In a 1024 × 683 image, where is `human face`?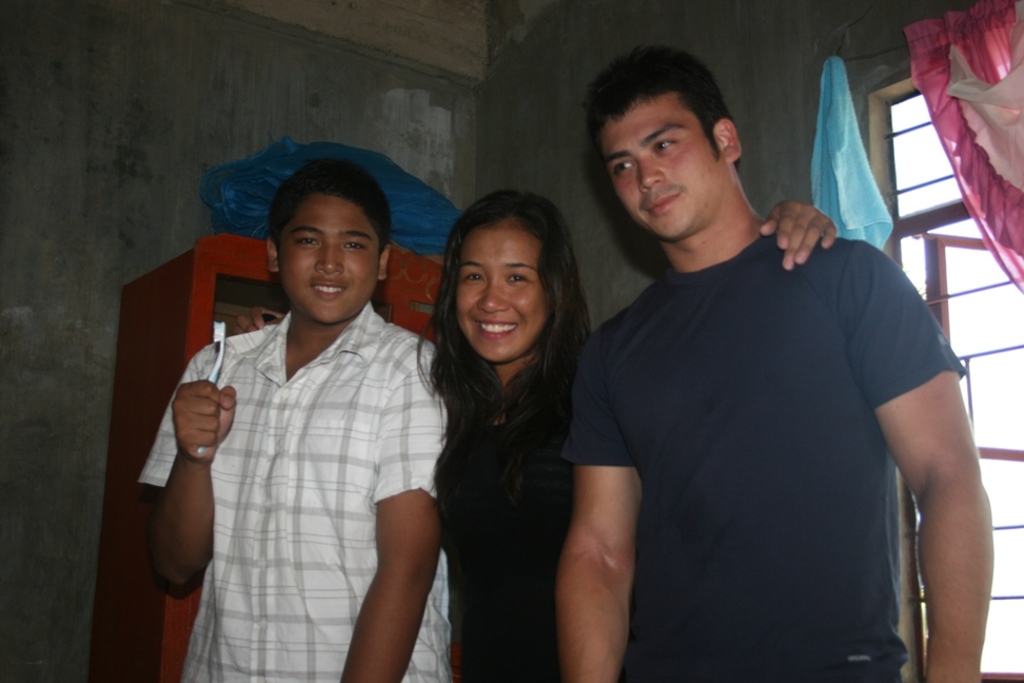
[x1=277, y1=192, x2=379, y2=318].
